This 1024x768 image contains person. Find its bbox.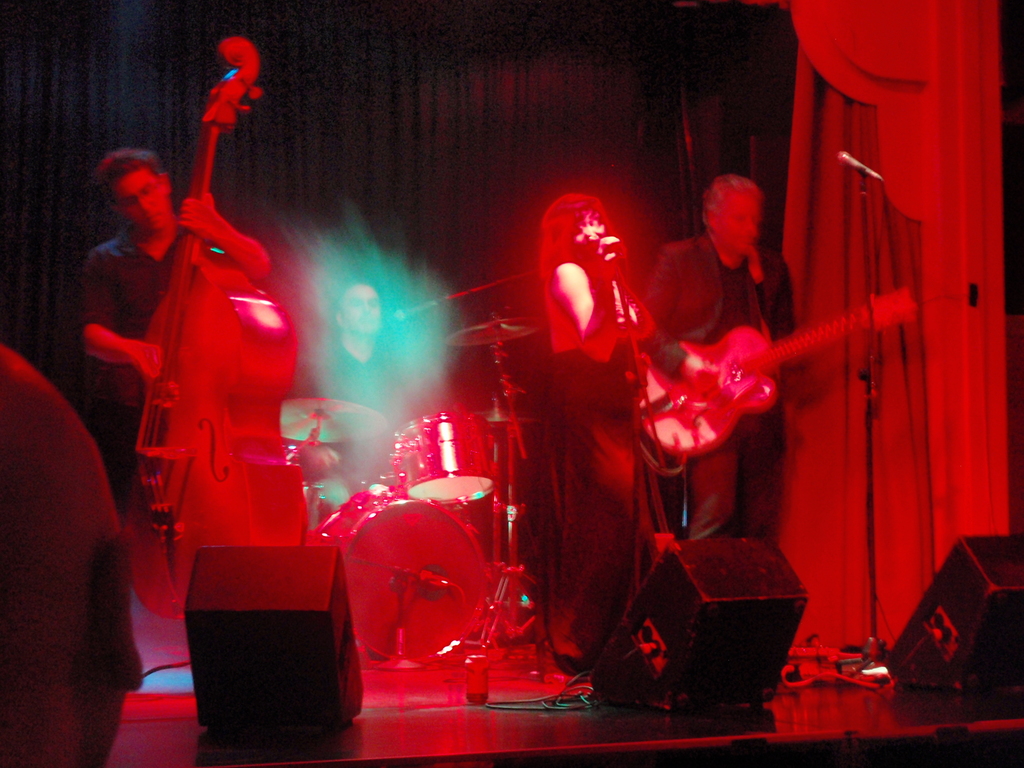
<box>82,147,271,486</box>.
